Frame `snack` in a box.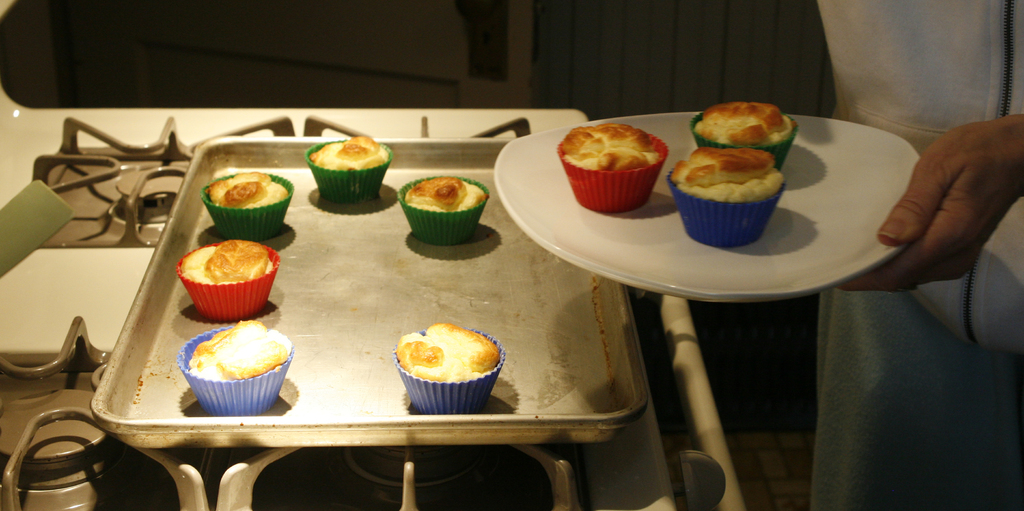
315:140:380:170.
